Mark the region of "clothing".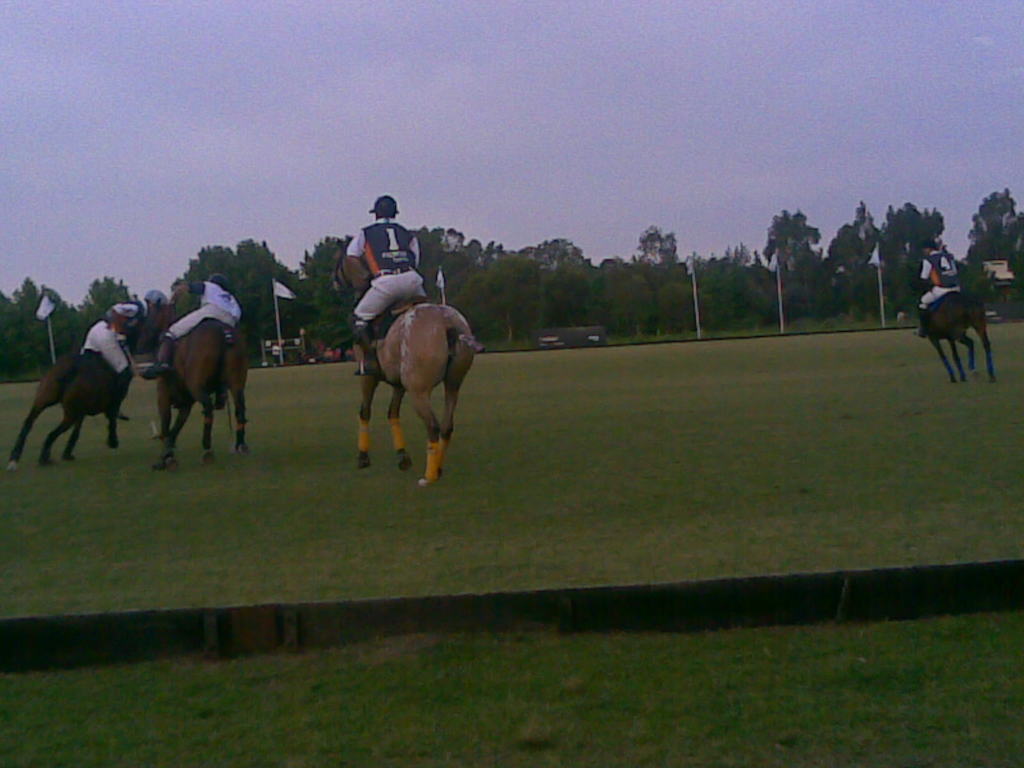
Region: locate(340, 218, 428, 328).
